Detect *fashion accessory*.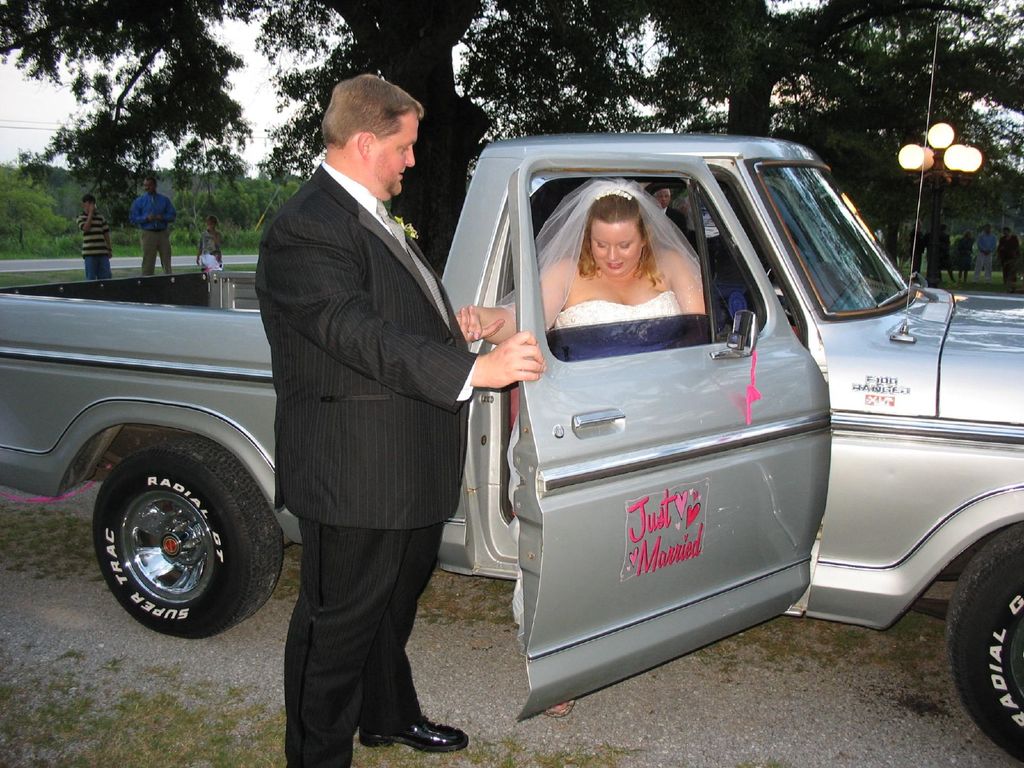
Detected at 466/330/476/338.
